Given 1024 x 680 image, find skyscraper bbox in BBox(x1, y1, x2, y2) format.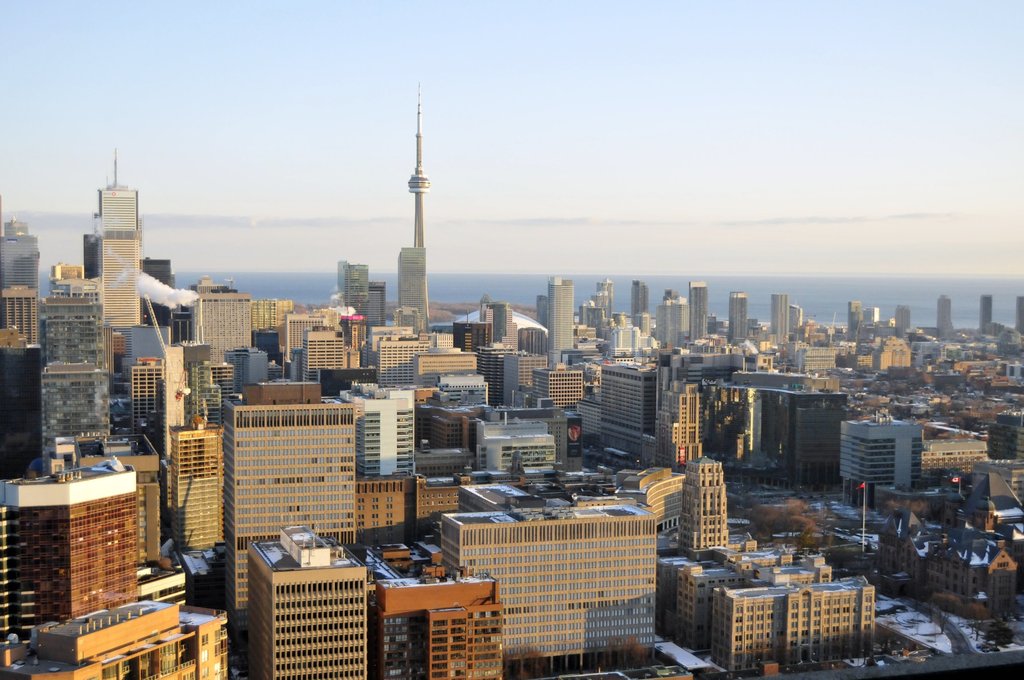
BBox(394, 243, 429, 332).
